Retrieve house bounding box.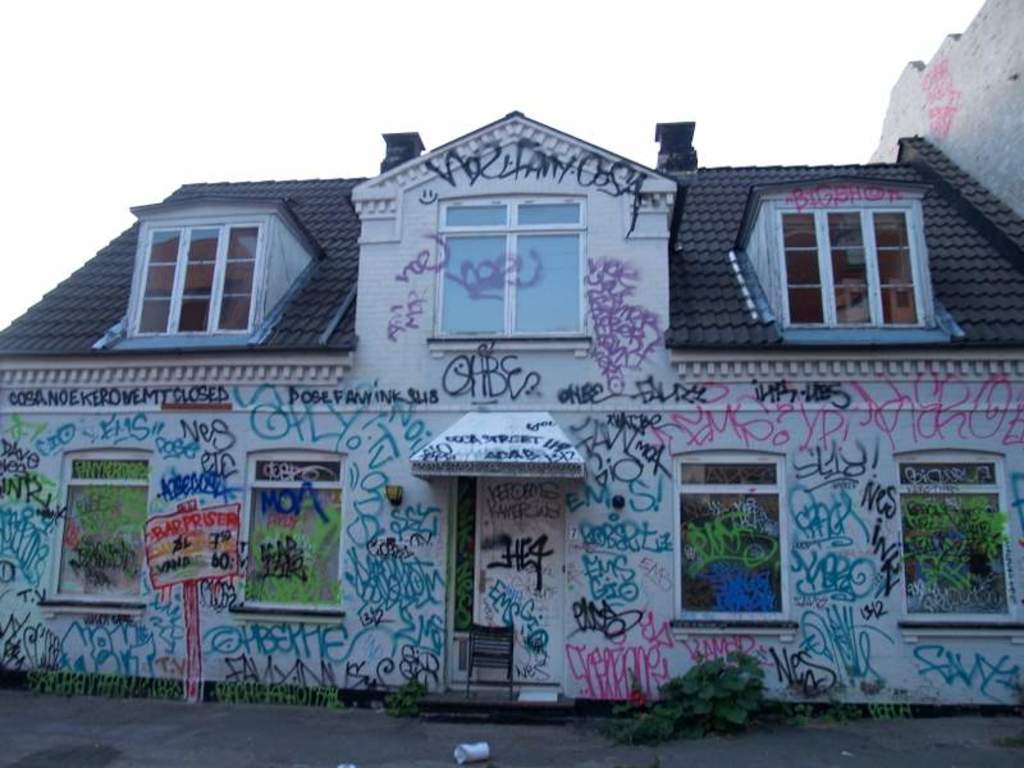
Bounding box: box=[58, 59, 1023, 717].
